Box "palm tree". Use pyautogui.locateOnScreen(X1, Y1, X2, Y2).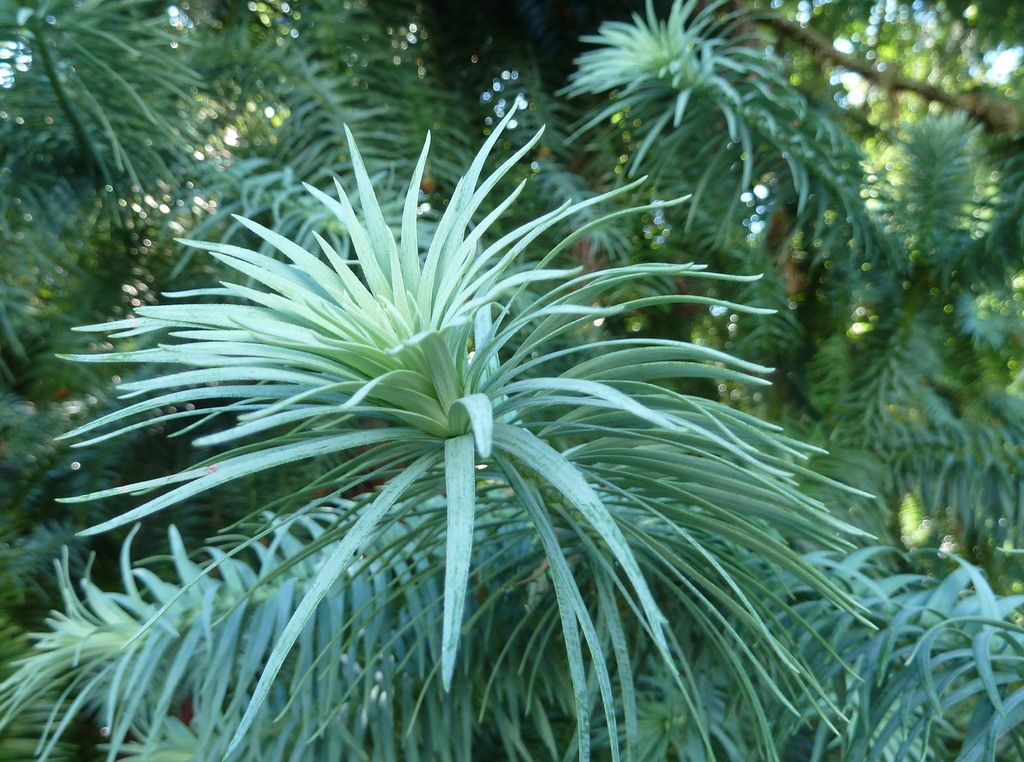
pyautogui.locateOnScreen(0, 0, 1023, 761).
